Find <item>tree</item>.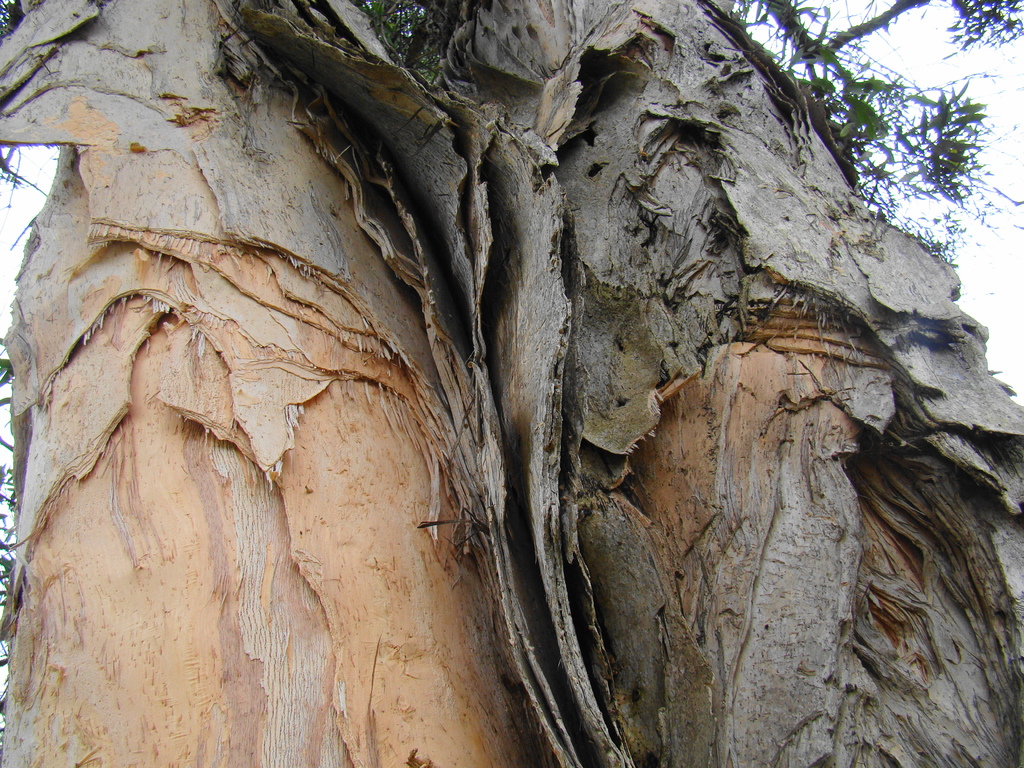
[left=23, top=0, right=1021, bottom=758].
